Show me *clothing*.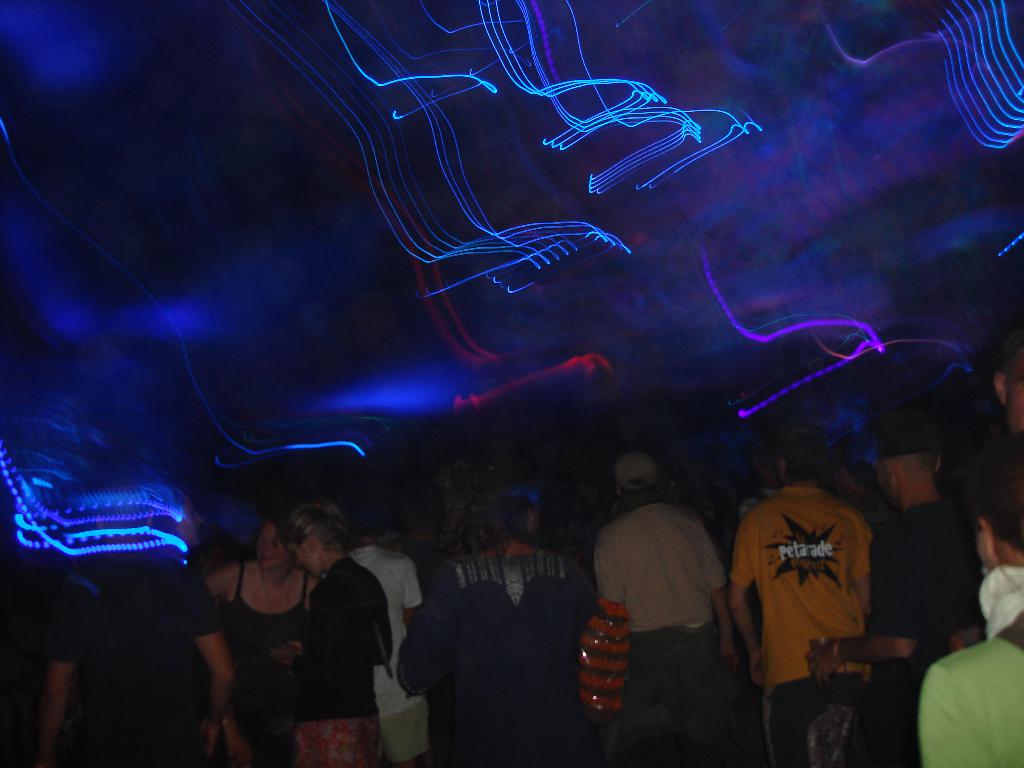
*clothing* is here: bbox(732, 481, 886, 767).
